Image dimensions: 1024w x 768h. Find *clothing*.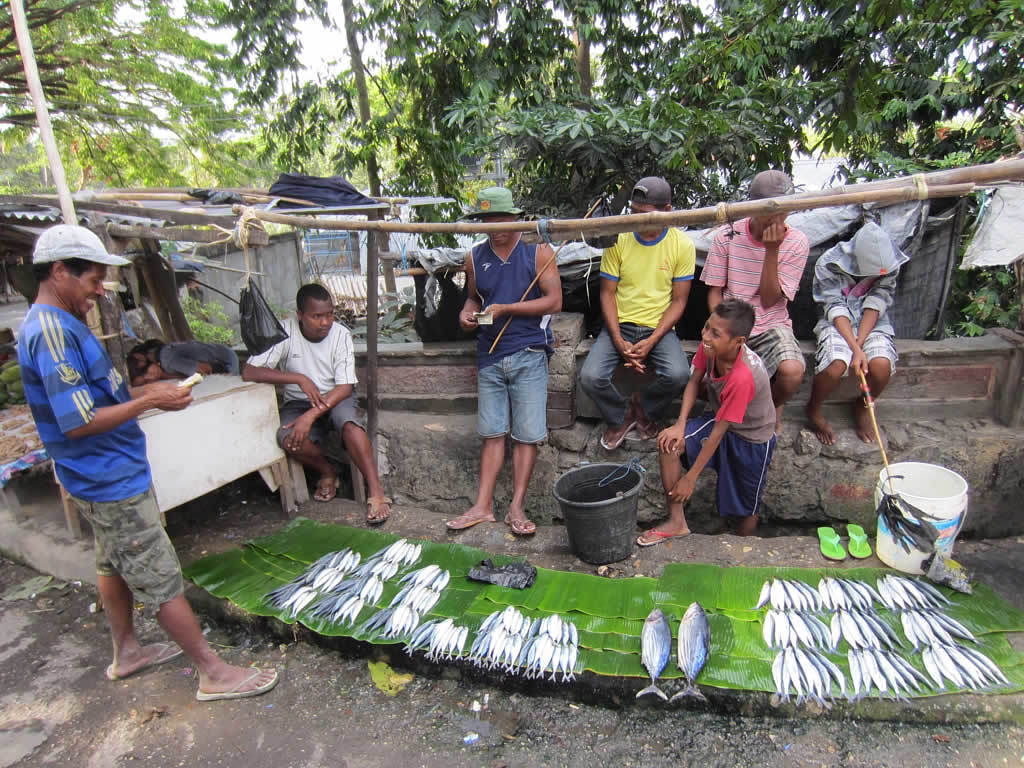
BBox(25, 267, 177, 620).
